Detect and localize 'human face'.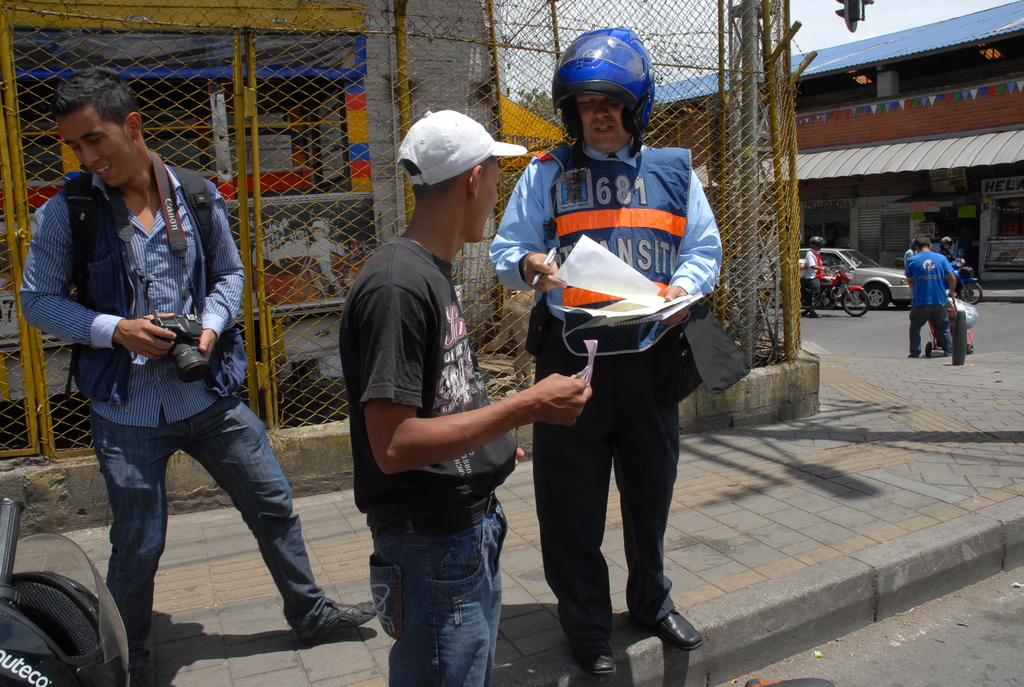
Localized at 57, 102, 125, 186.
